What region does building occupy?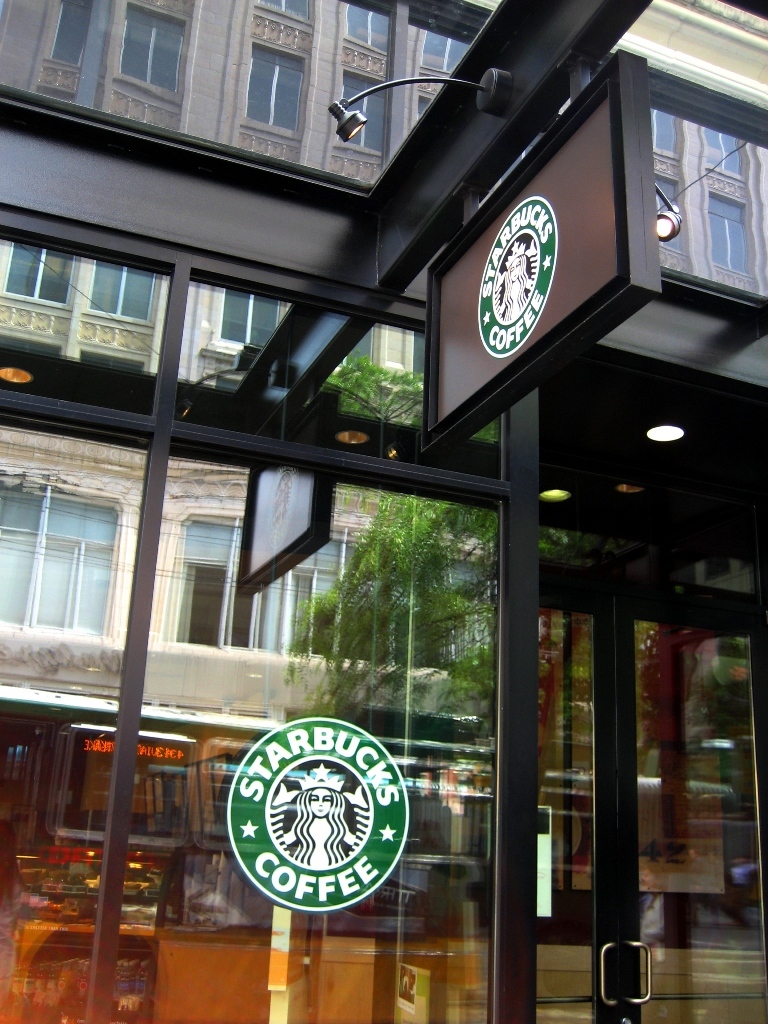
region(0, 0, 765, 1018).
